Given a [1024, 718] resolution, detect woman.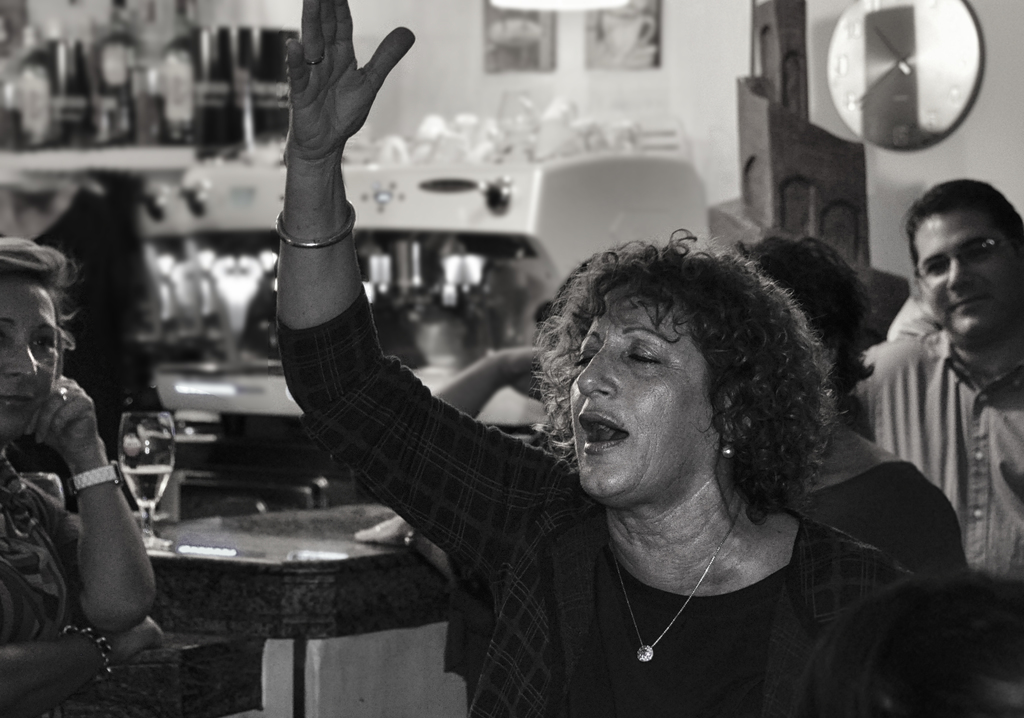
bbox(275, 0, 924, 717).
